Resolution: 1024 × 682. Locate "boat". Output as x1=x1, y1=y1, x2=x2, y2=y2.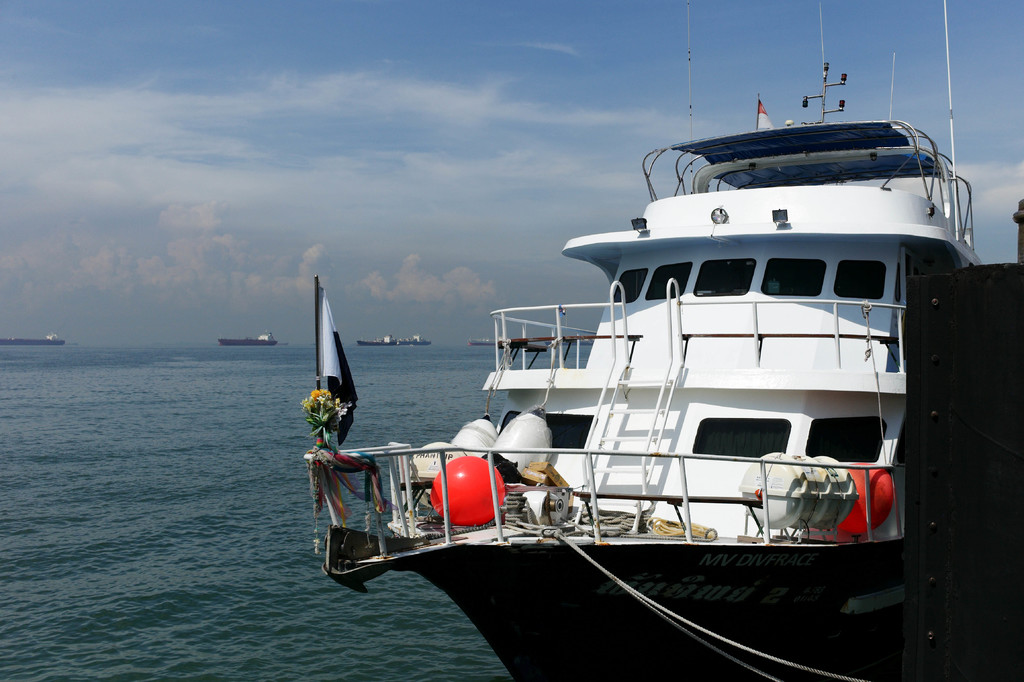
x1=0, y1=337, x2=68, y2=347.
